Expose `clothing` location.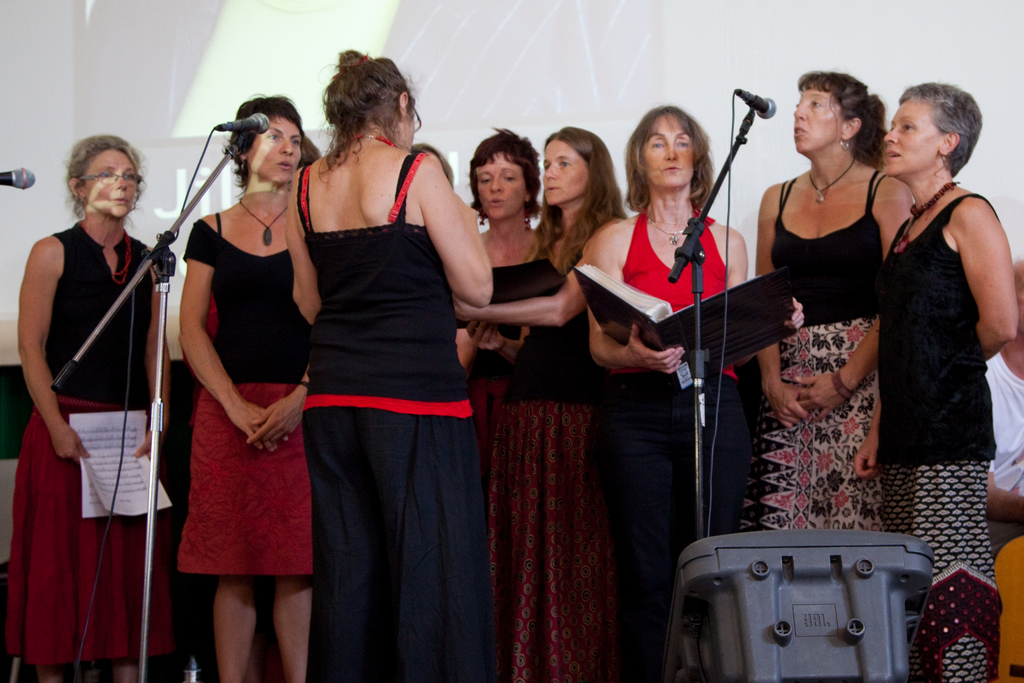
Exposed at [left=737, top=313, right=881, bottom=531].
